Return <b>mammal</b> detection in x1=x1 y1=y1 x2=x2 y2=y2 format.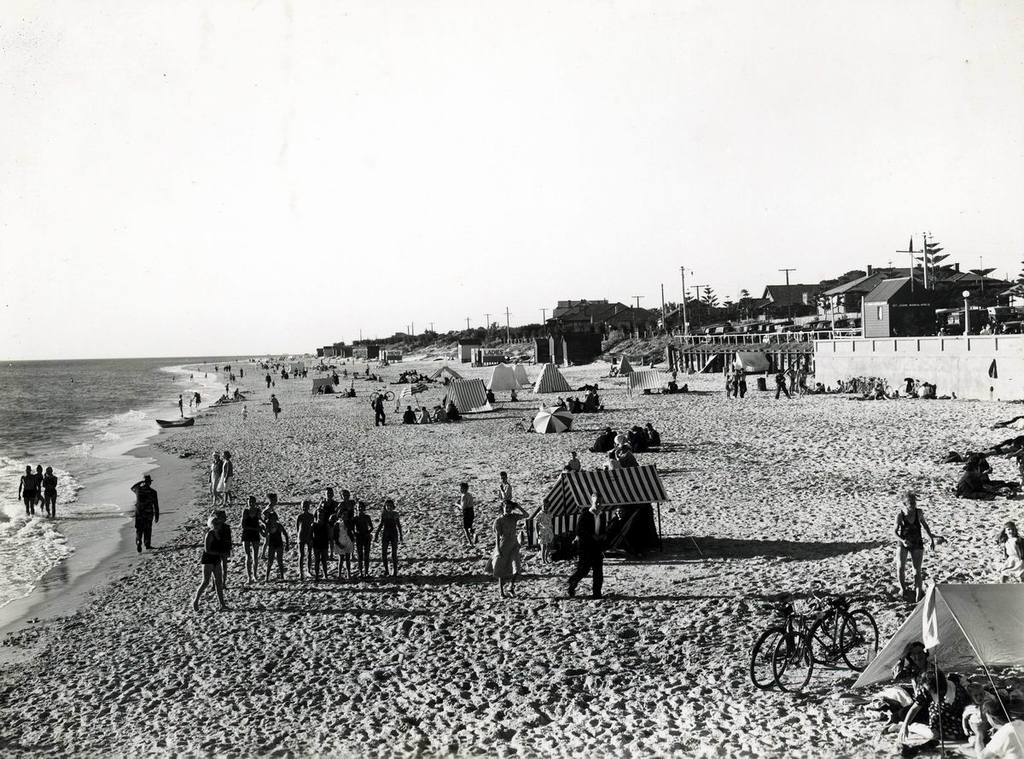
x1=241 y1=492 x2=265 y2=580.
